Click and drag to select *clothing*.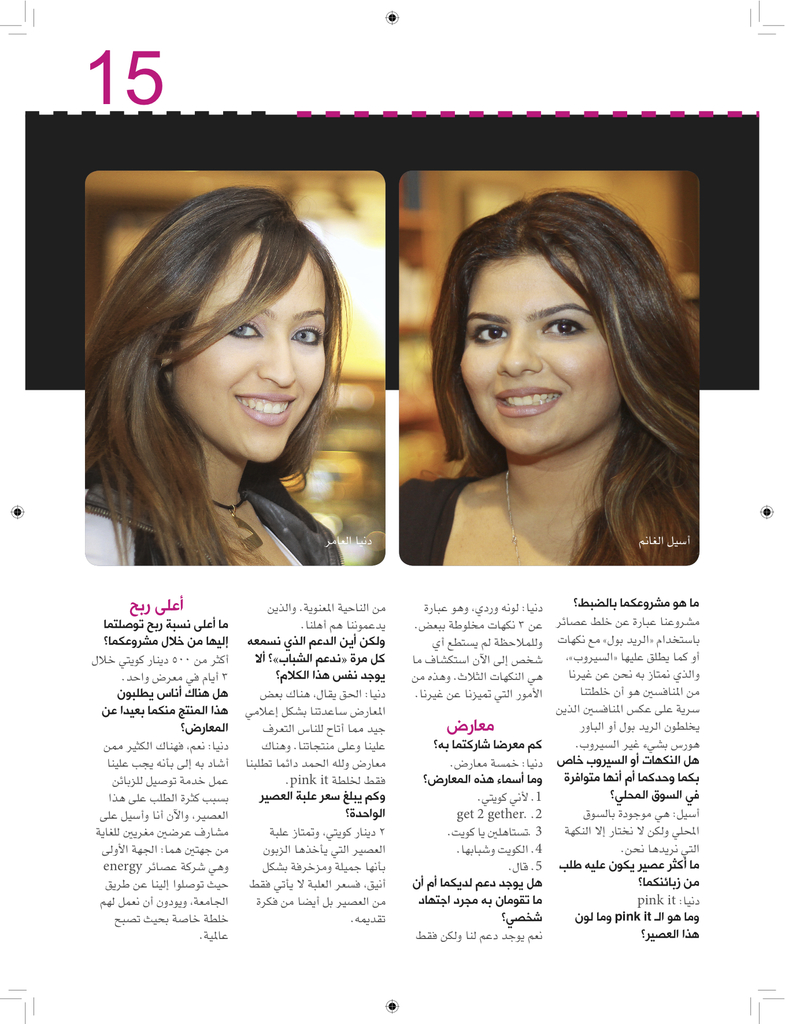
Selection: [left=85, top=461, right=345, bottom=566].
